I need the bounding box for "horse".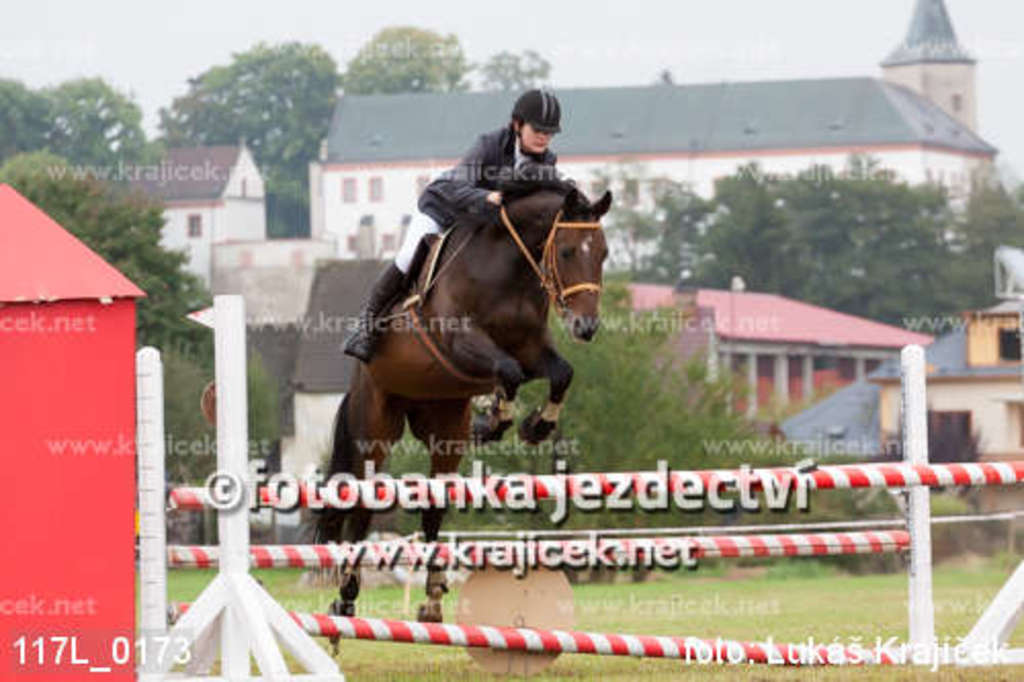
Here it is: l=301, t=168, r=614, b=651.
